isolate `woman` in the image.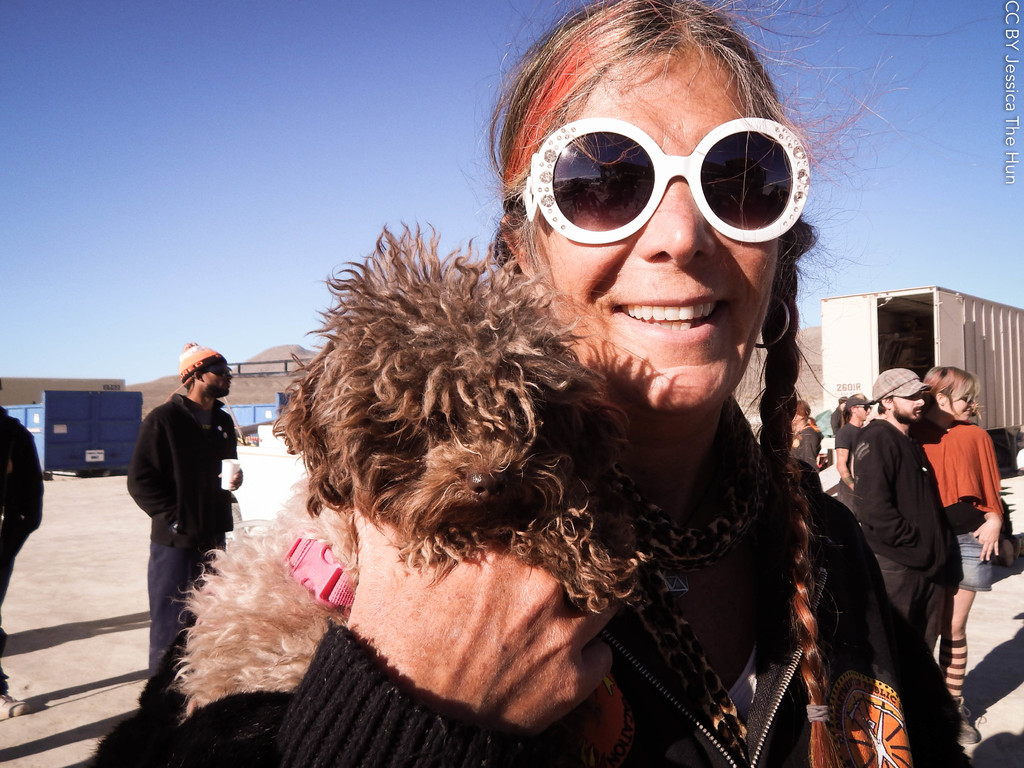
Isolated region: 904 357 1009 751.
